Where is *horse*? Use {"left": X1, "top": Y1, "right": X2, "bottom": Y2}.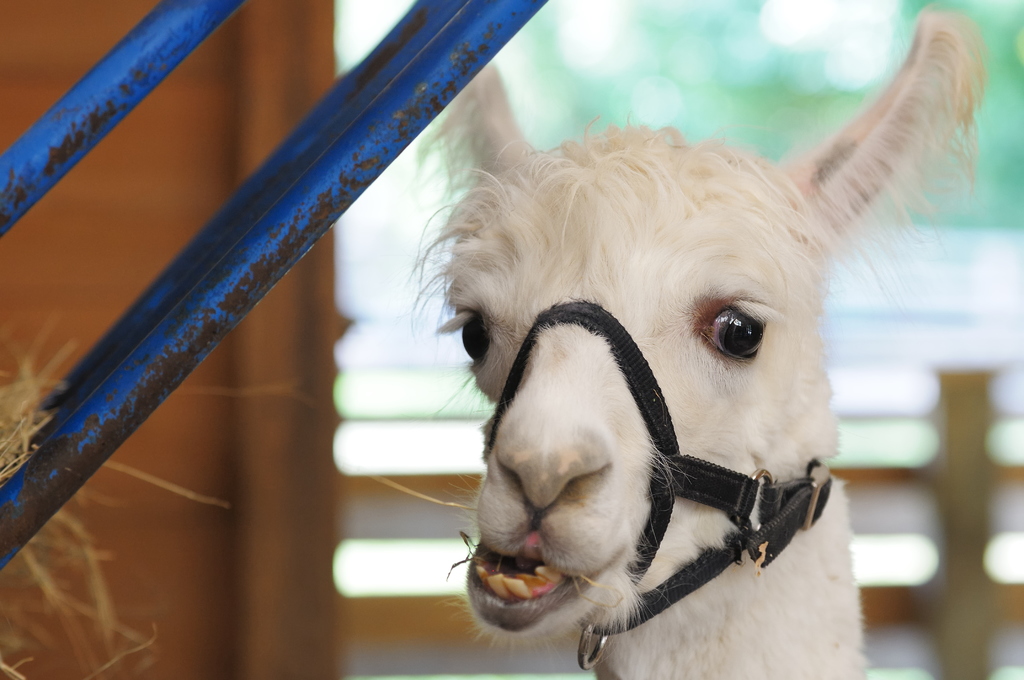
{"left": 408, "top": 5, "right": 992, "bottom": 679}.
